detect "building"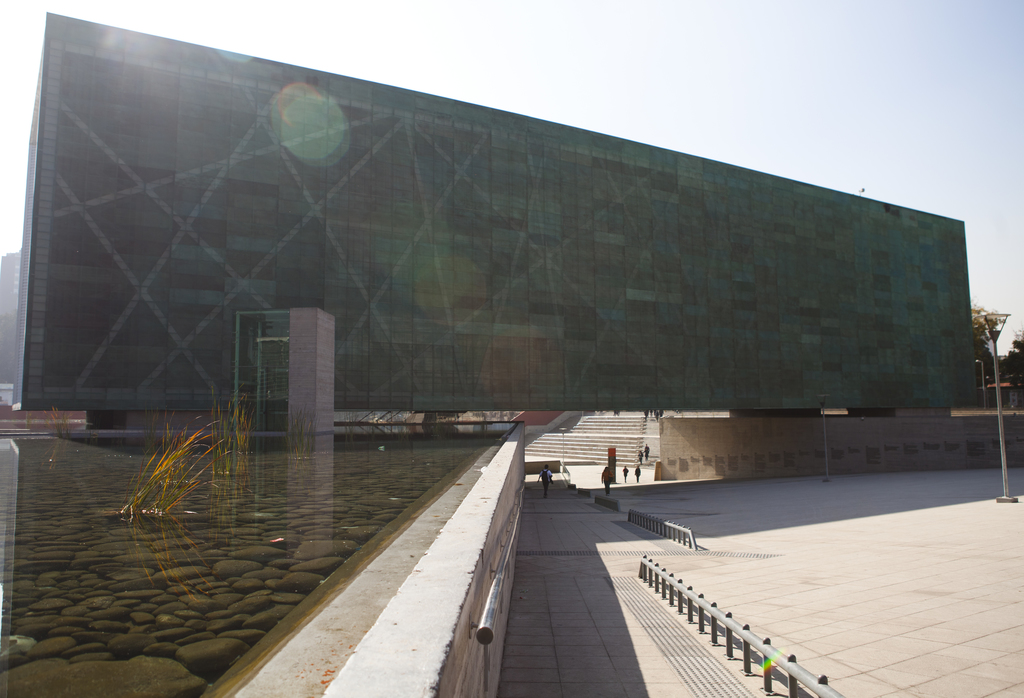
(13,13,981,431)
